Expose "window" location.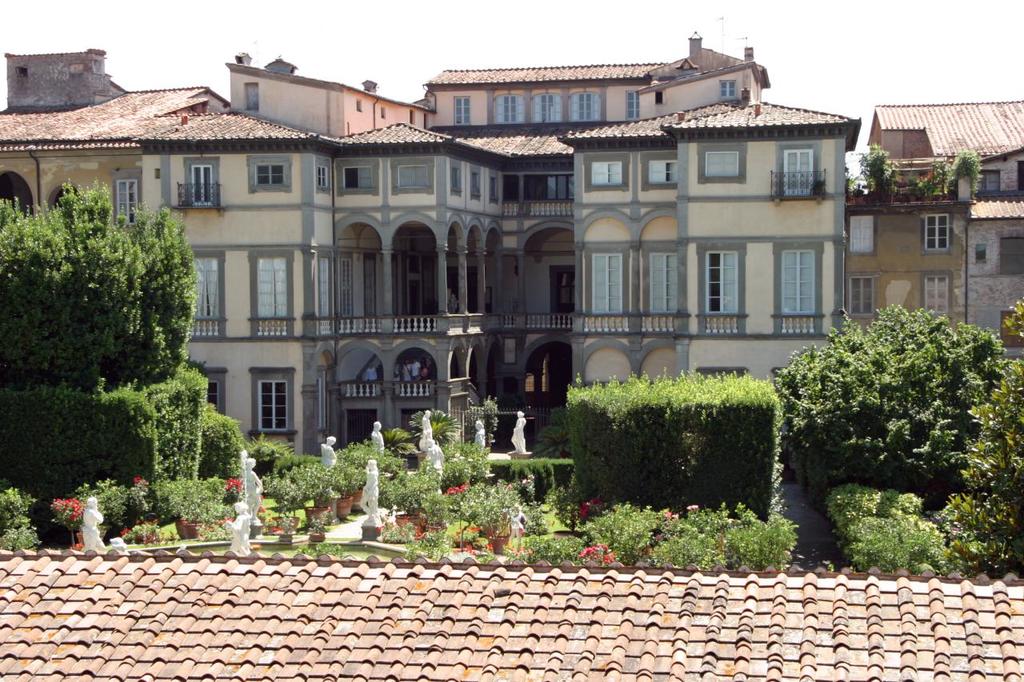
Exposed at 925,214,949,249.
